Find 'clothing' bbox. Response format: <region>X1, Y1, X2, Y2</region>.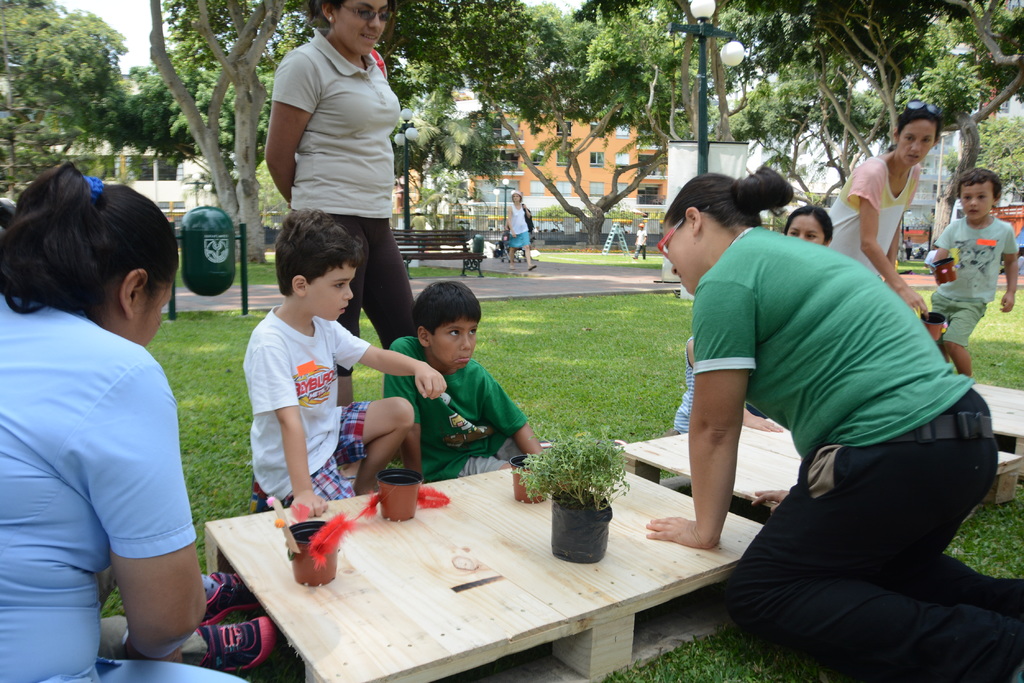
<region>397, 325, 531, 473</region>.
